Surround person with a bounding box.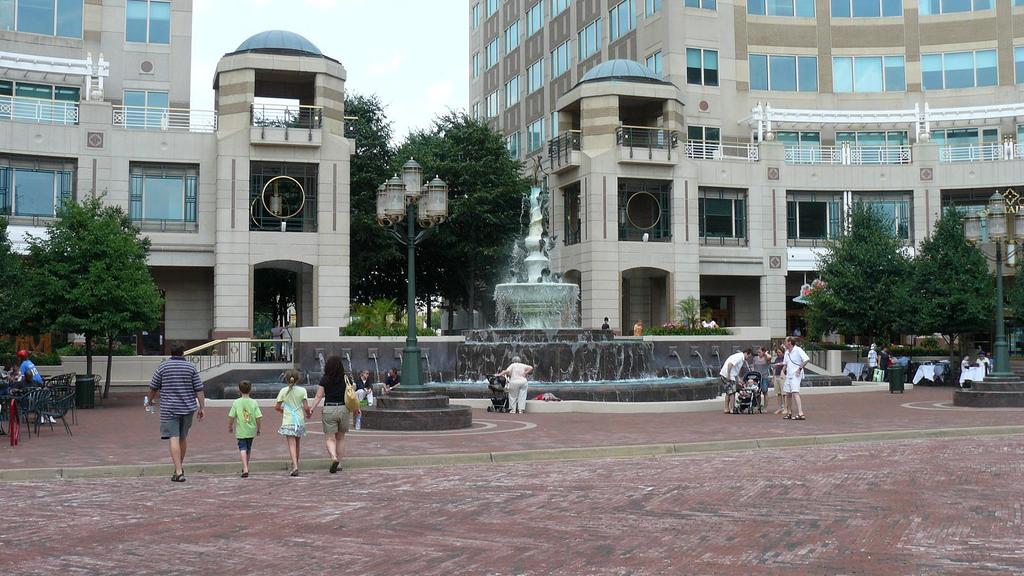
[x1=780, y1=337, x2=811, y2=419].
